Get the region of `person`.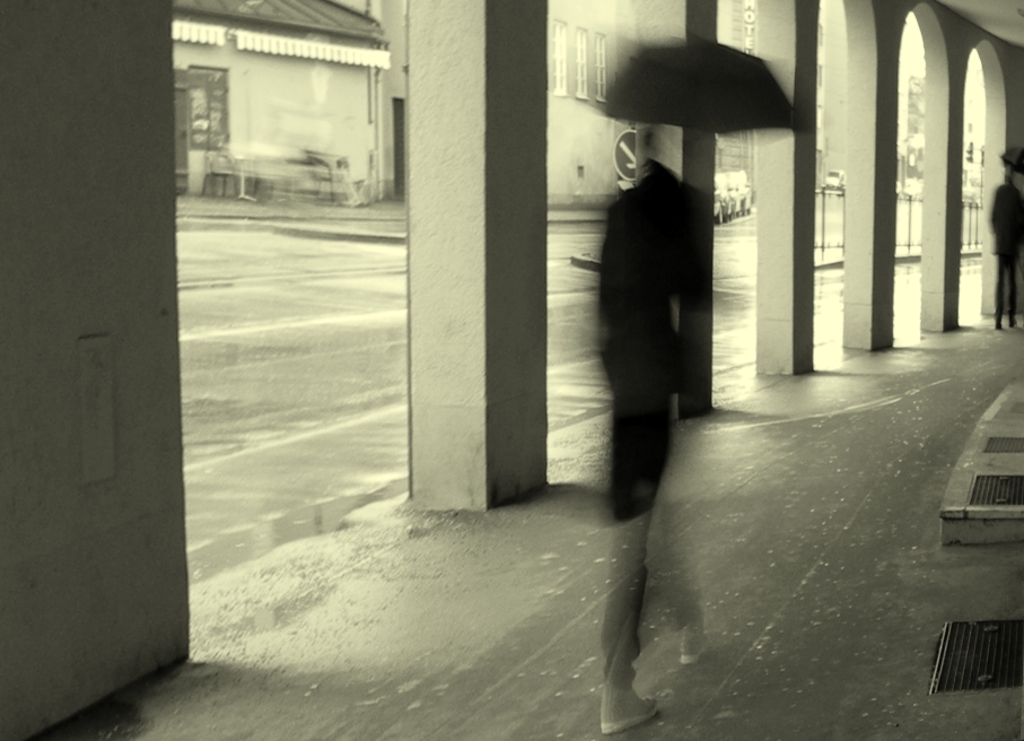
989, 166, 1023, 329.
